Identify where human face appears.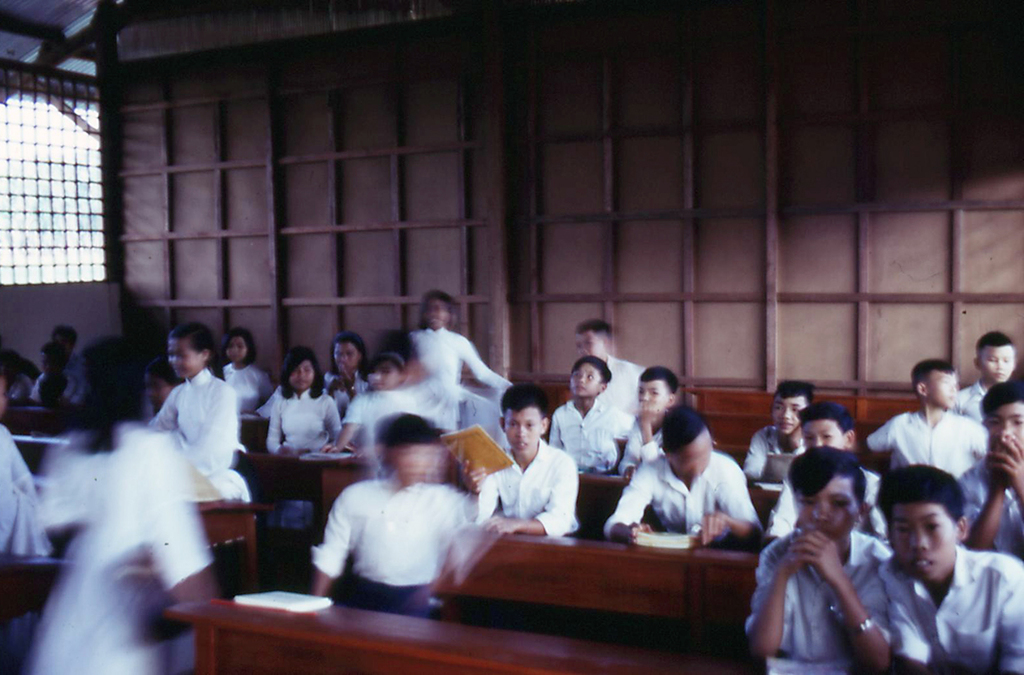
Appears at l=167, t=338, r=198, b=379.
